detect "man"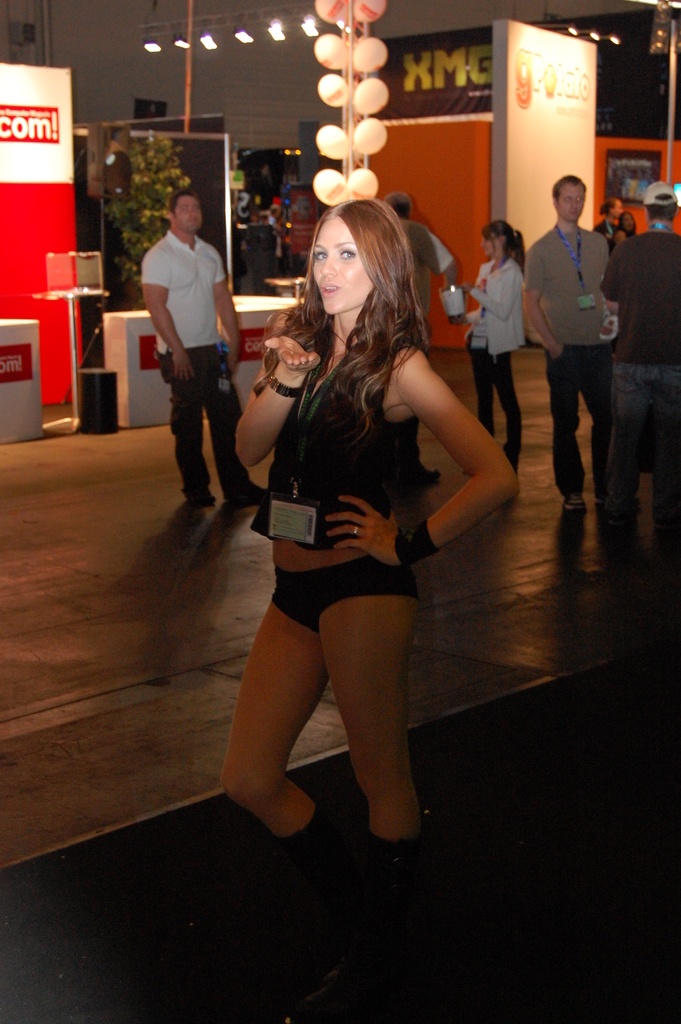
{"x1": 527, "y1": 175, "x2": 642, "y2": 511}
